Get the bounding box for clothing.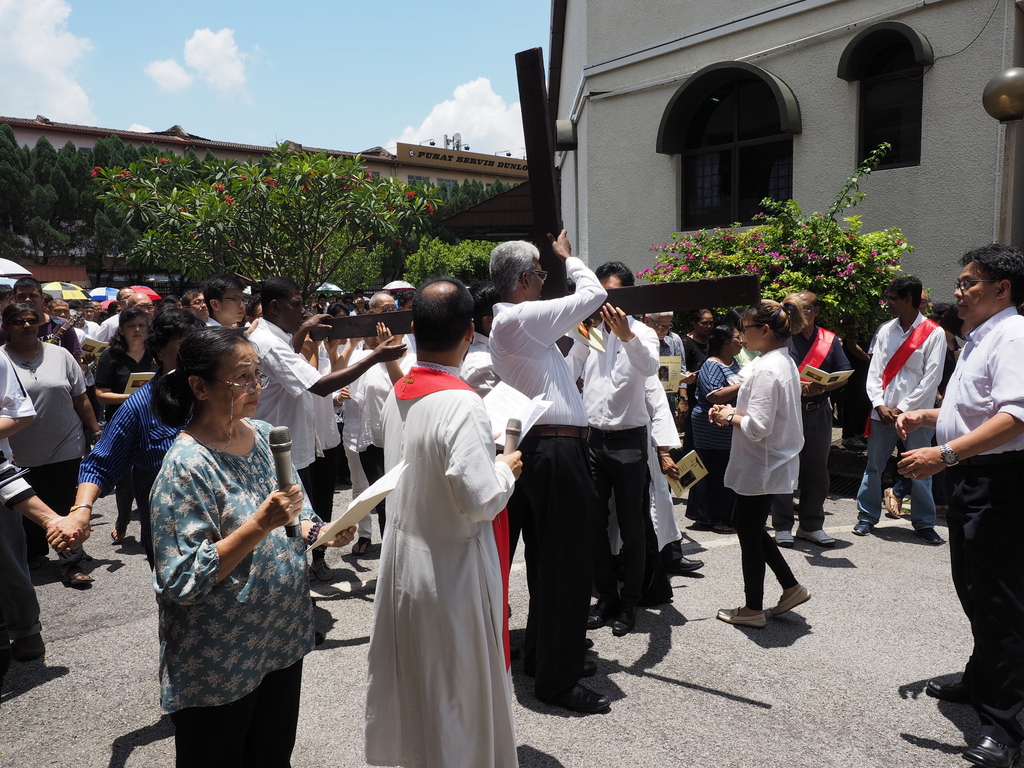
x1=686, y1=352, x2=733, y2=470.
